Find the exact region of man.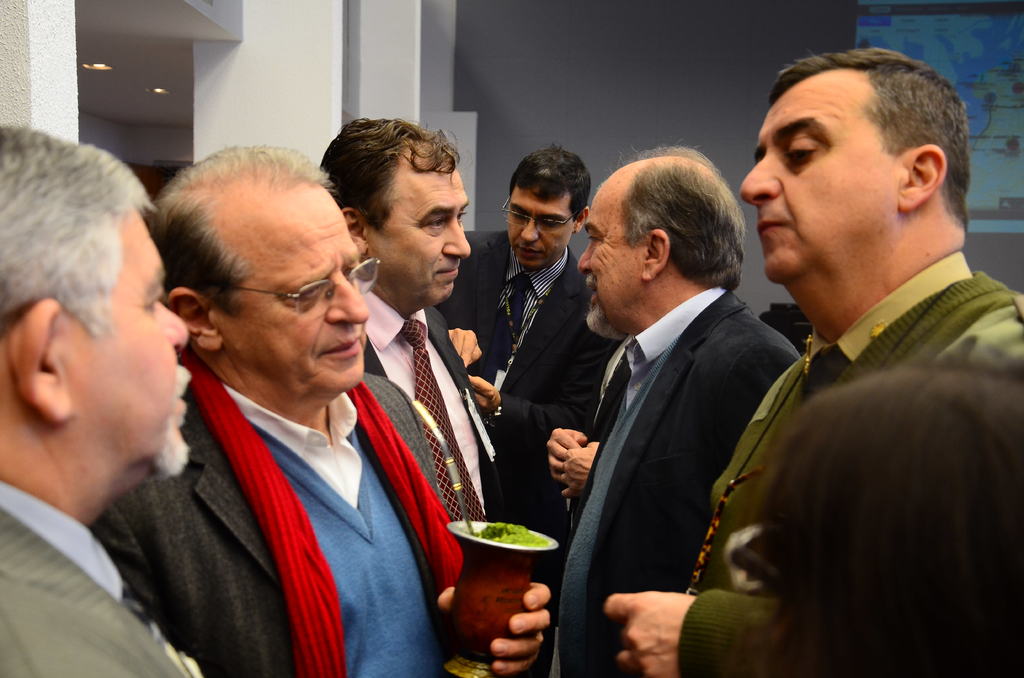
Exact region: crop(0, 118, 204, 677).
